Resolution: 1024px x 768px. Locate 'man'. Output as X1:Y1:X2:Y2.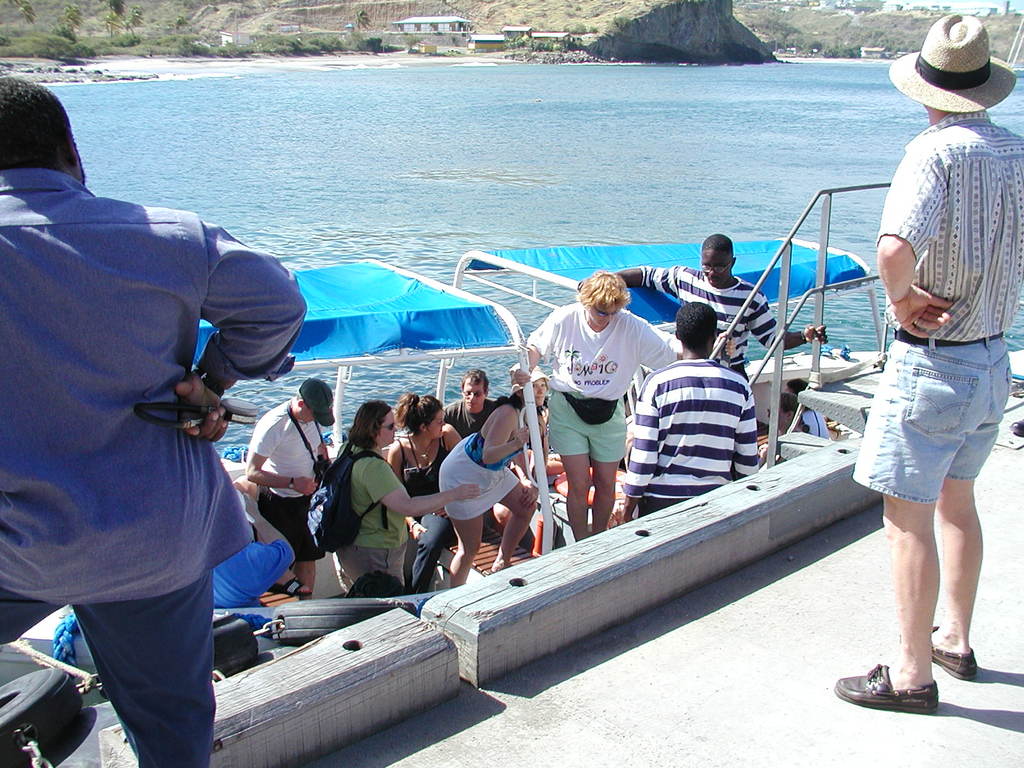
445:371:499:438.
